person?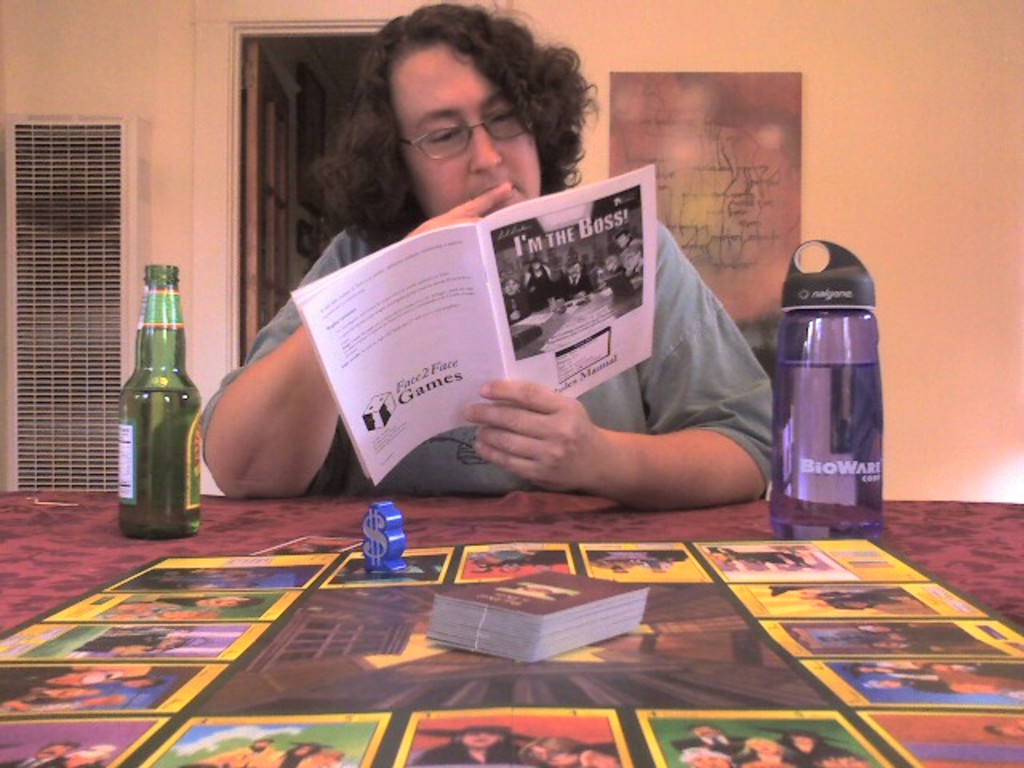
bbox=[851, 624, 978, 656]
